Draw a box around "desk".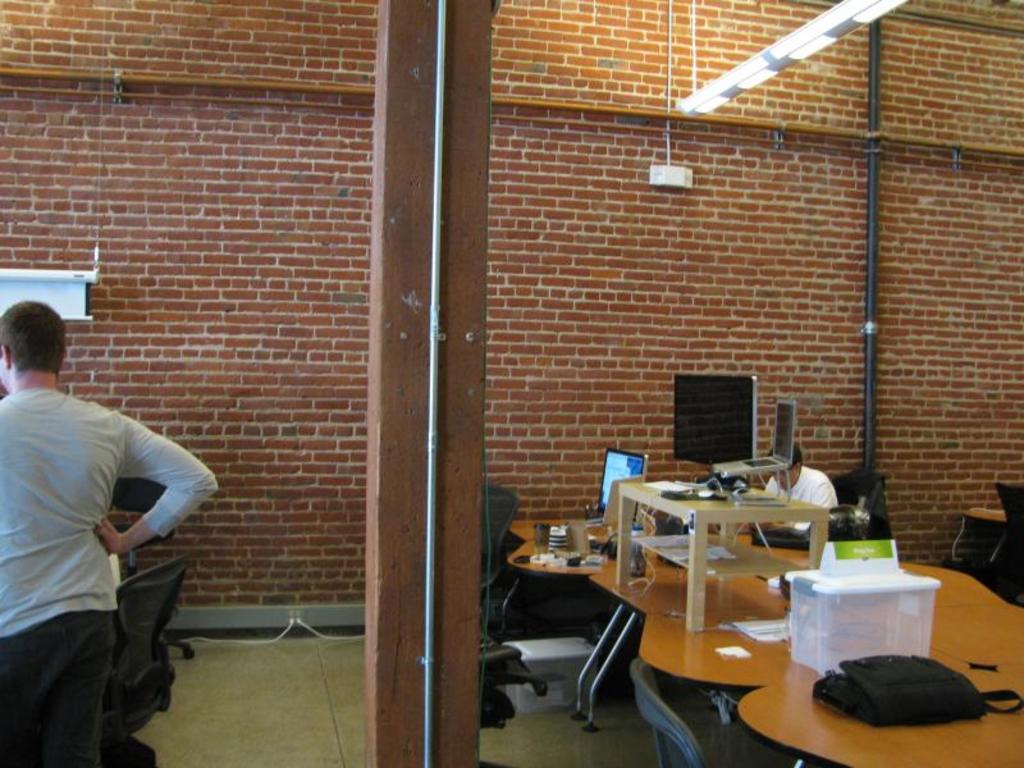
{"x1": 508, "y1": 513, "x2": 1015, "y2": 767}.
